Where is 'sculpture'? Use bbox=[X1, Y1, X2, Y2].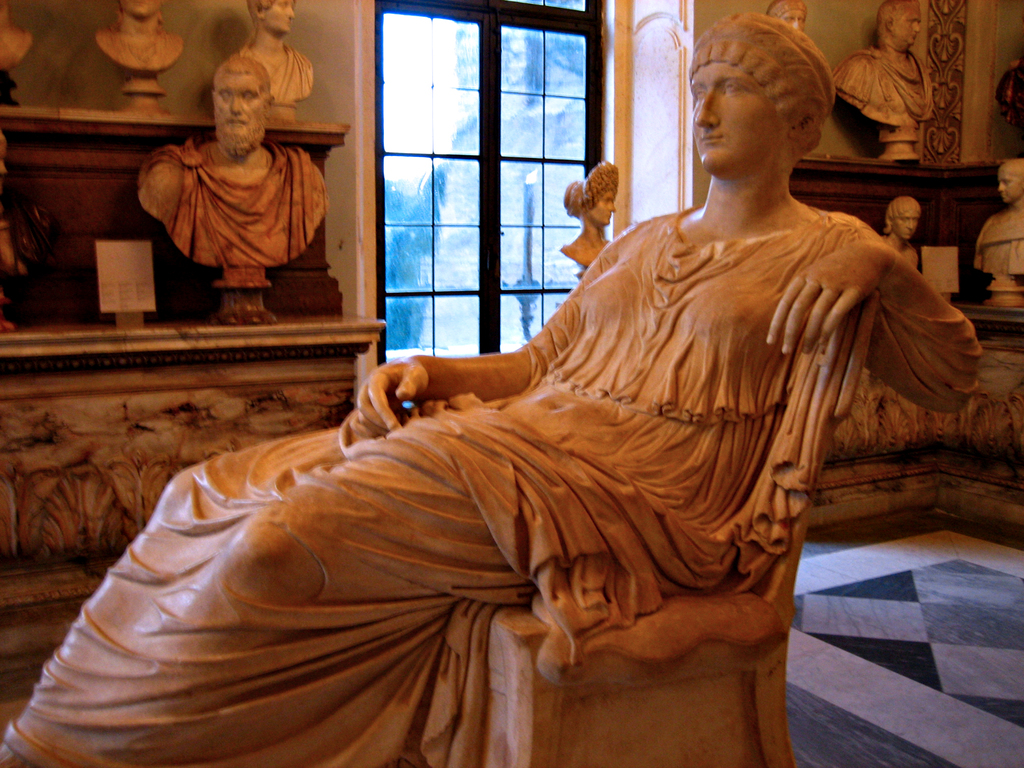
bbox=[552, 152, 620, 273].
